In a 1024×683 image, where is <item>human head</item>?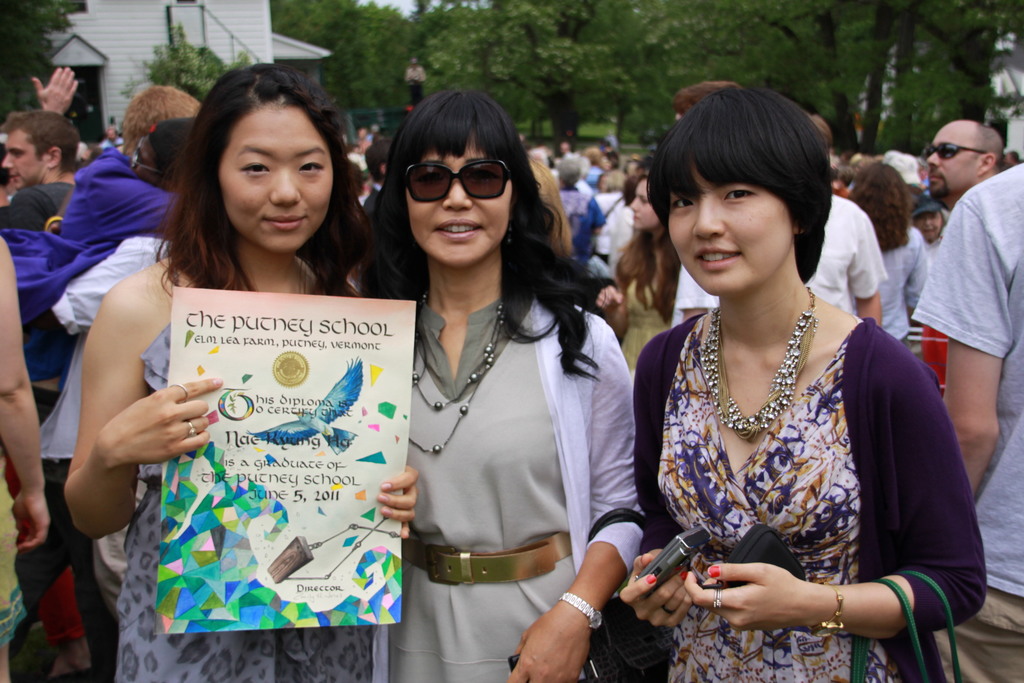
left=120, top=90, right=199, bottom=154.
